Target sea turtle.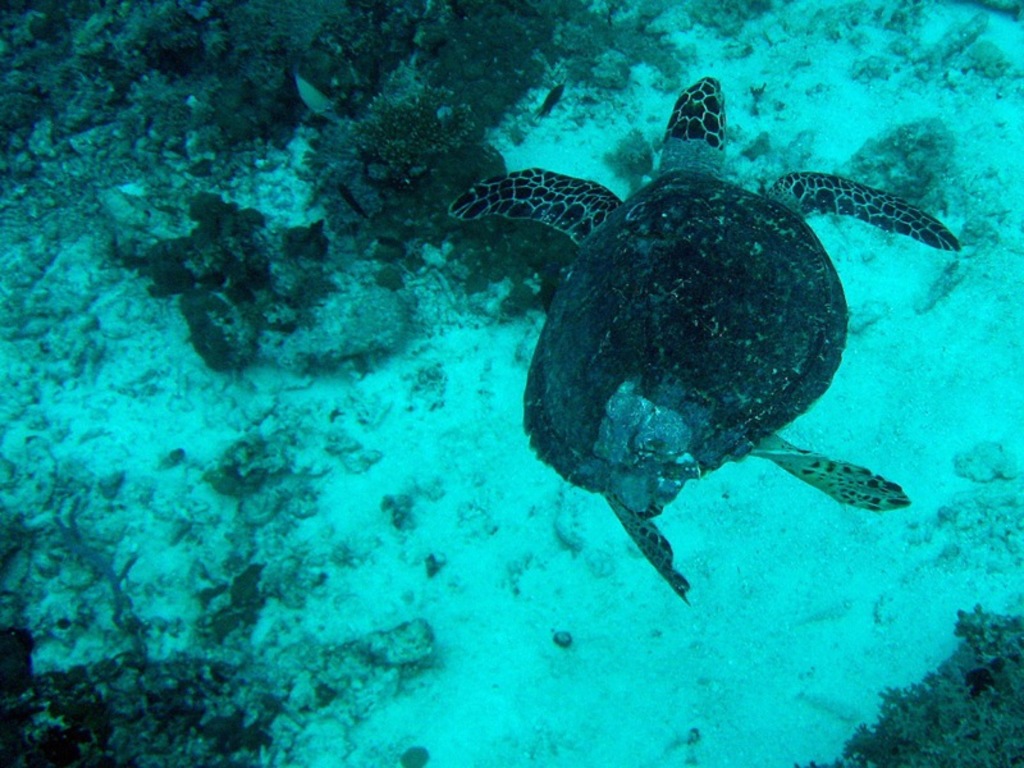
Target region: {"x1": 451, "y1": 74, "x2": 963, "y2": 607}.
